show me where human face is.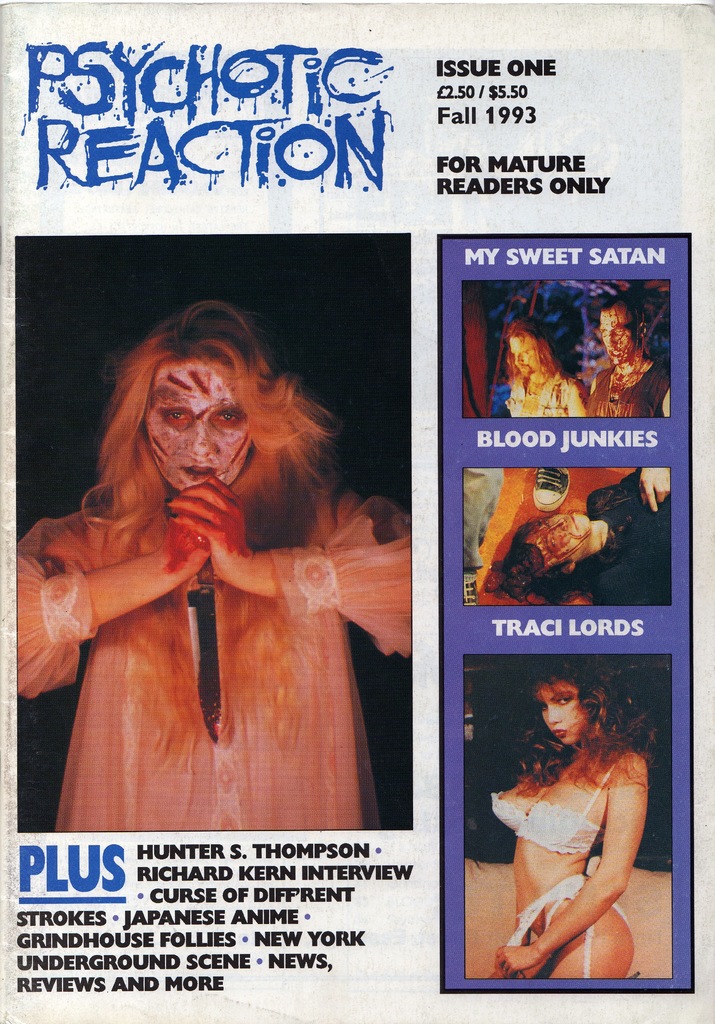
human face is at bbox=[527, 513, 590, 567].
